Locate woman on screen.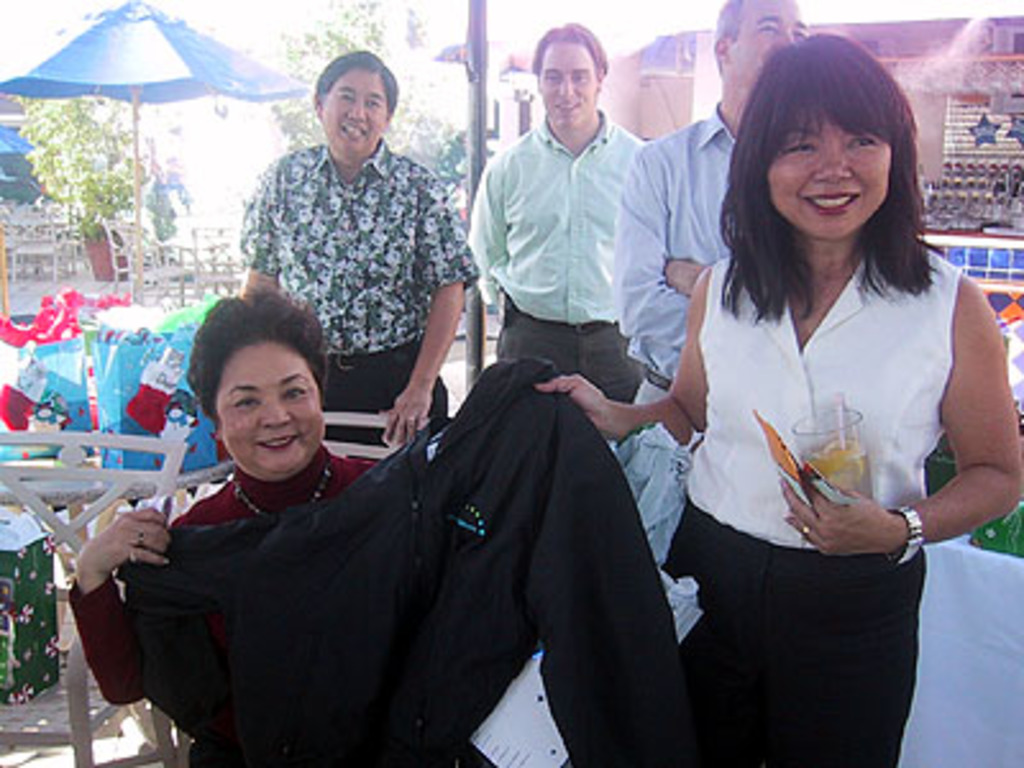
On screen at 59:302:512:765.
